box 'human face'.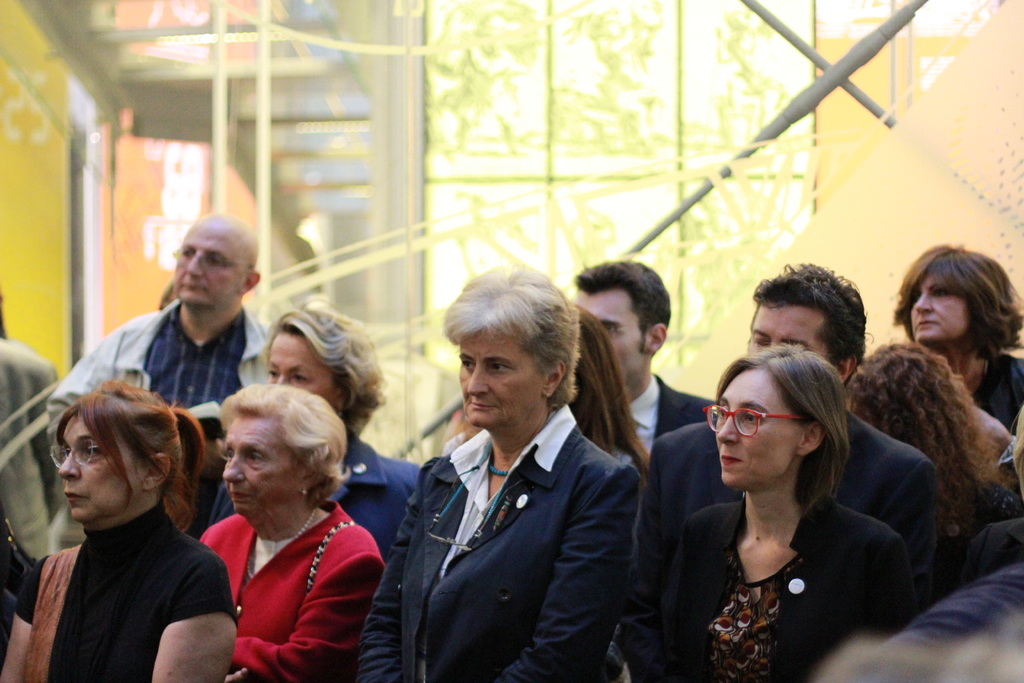
l=58, t=409, r=141, b=521.
